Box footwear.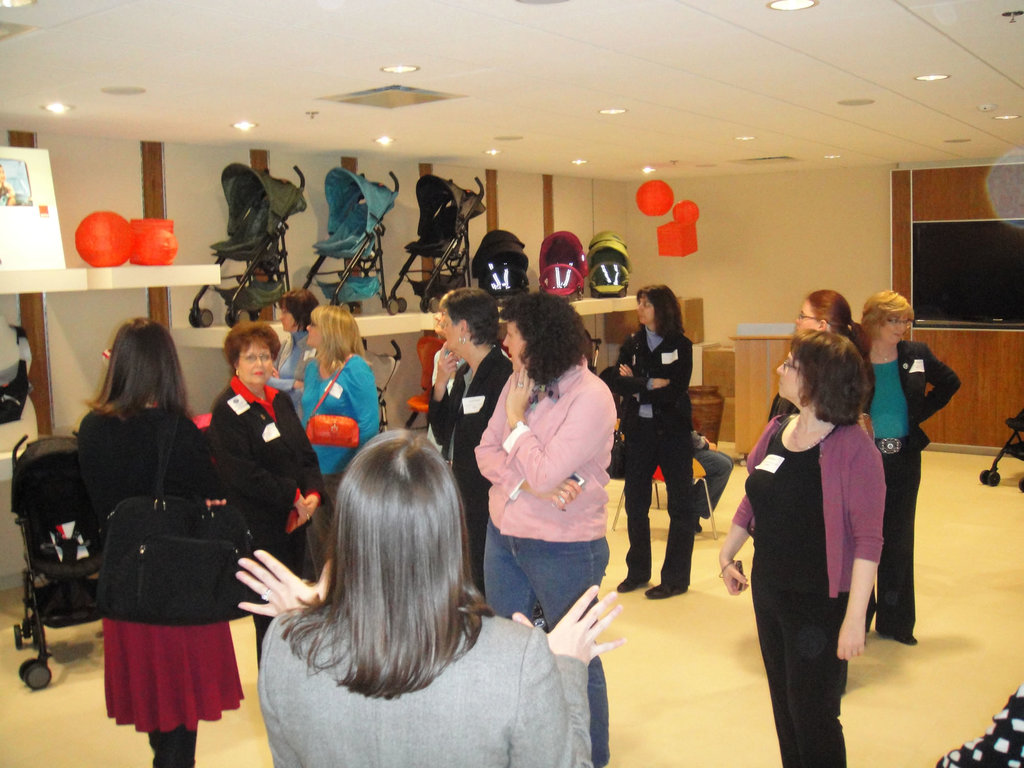
left=614, top=580, right=644, bottom=595.
